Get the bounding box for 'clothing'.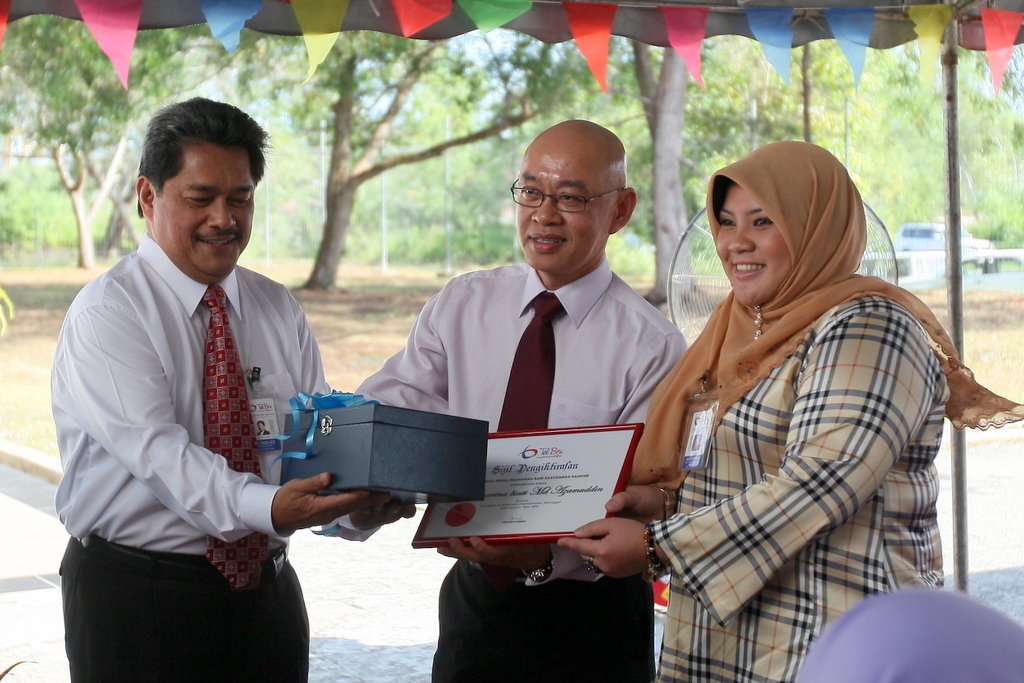
<region>635, 144, 956, 682</region>.
